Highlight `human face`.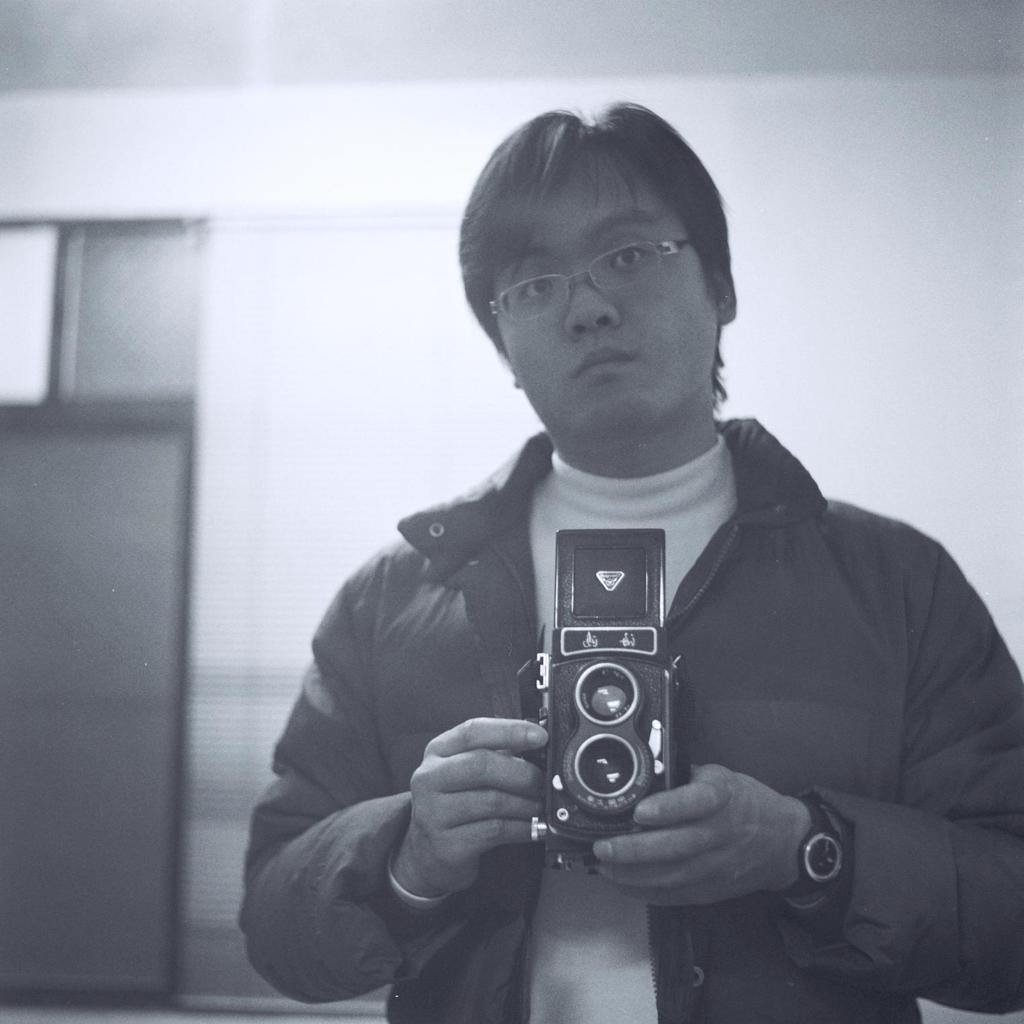
Highlighted region: bbox=(484, 141, 720, 440).
